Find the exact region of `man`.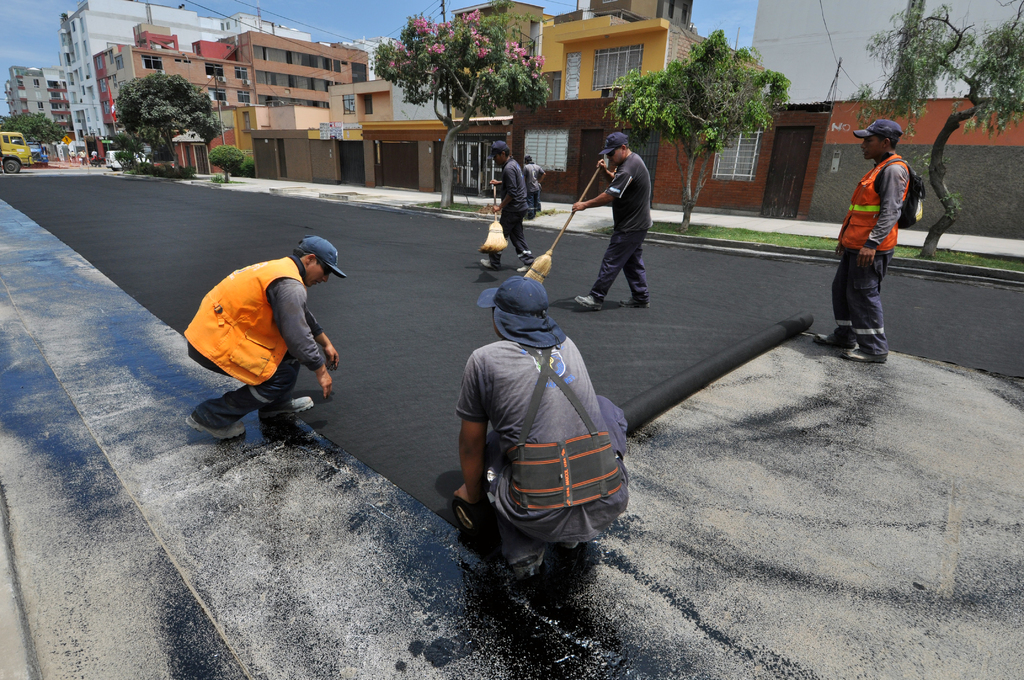
Exact region: x1=811 y1=119 x2=915 y2=363.
